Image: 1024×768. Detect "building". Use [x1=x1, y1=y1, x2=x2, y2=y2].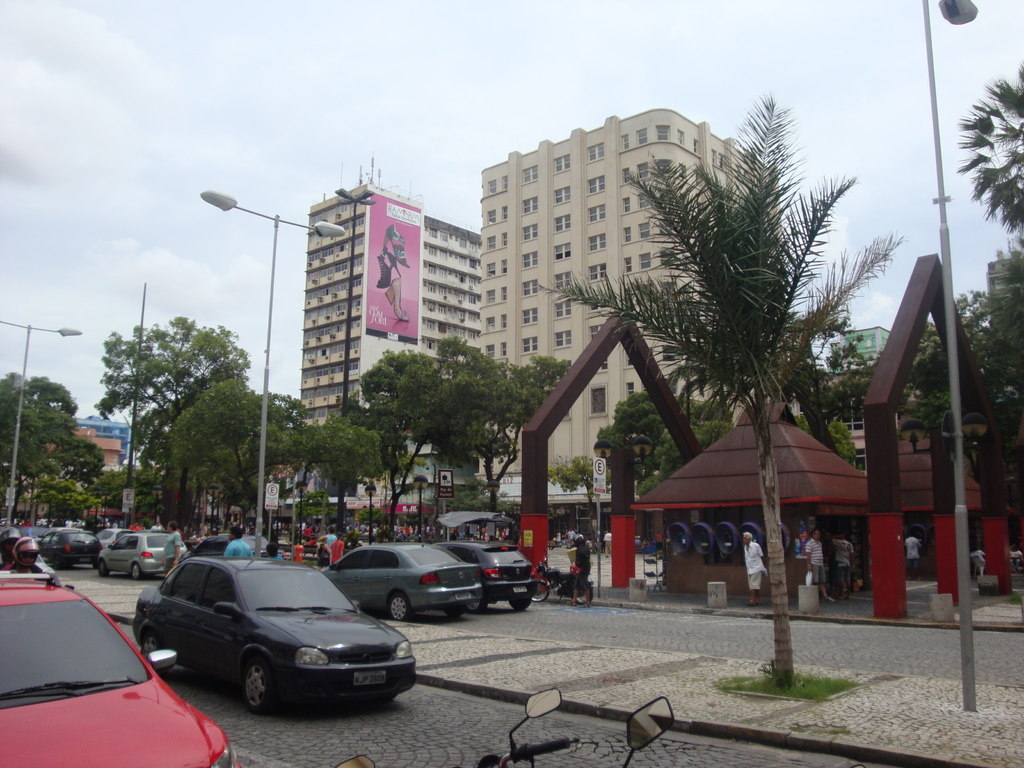
[x1=296, y1=181, x2=483, y2=521].
